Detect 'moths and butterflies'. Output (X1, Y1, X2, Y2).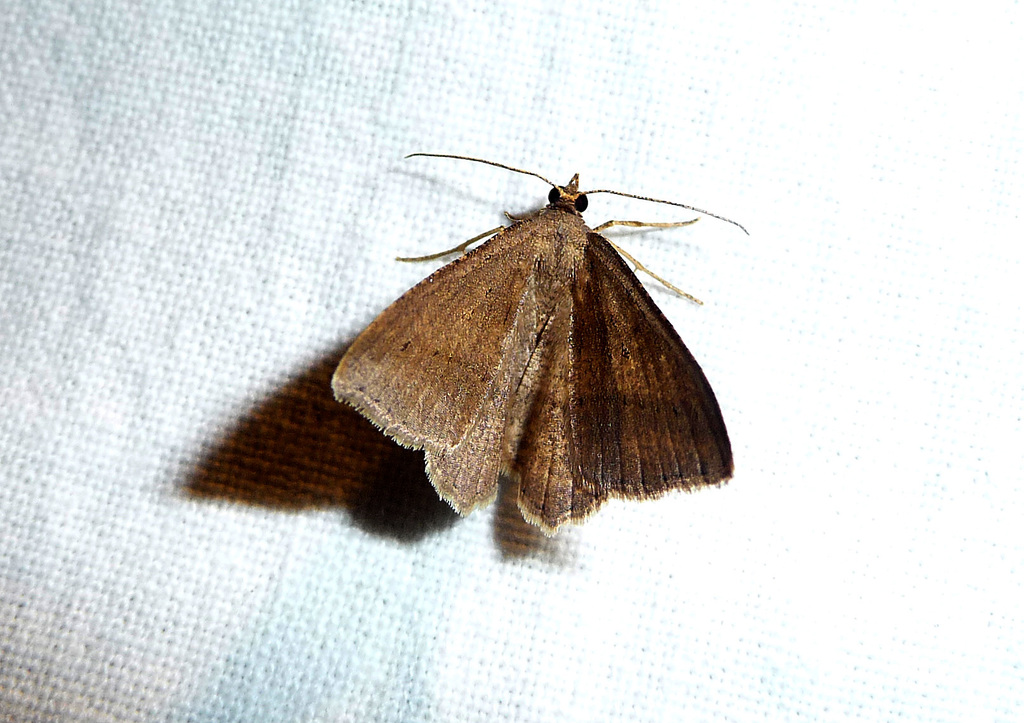
(327, 150, 755, 544).
